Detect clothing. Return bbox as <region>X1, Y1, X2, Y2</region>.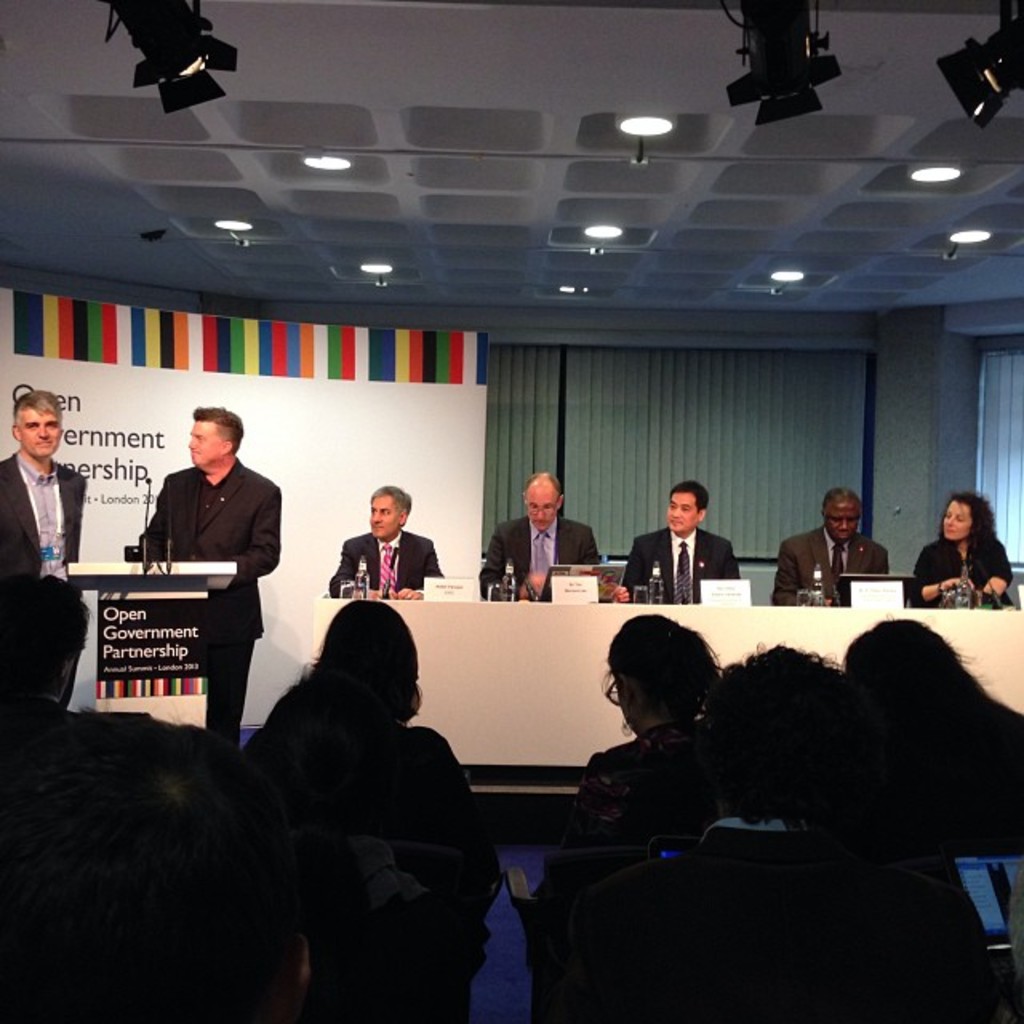
<region>549, 730, 717, 854</region>.
